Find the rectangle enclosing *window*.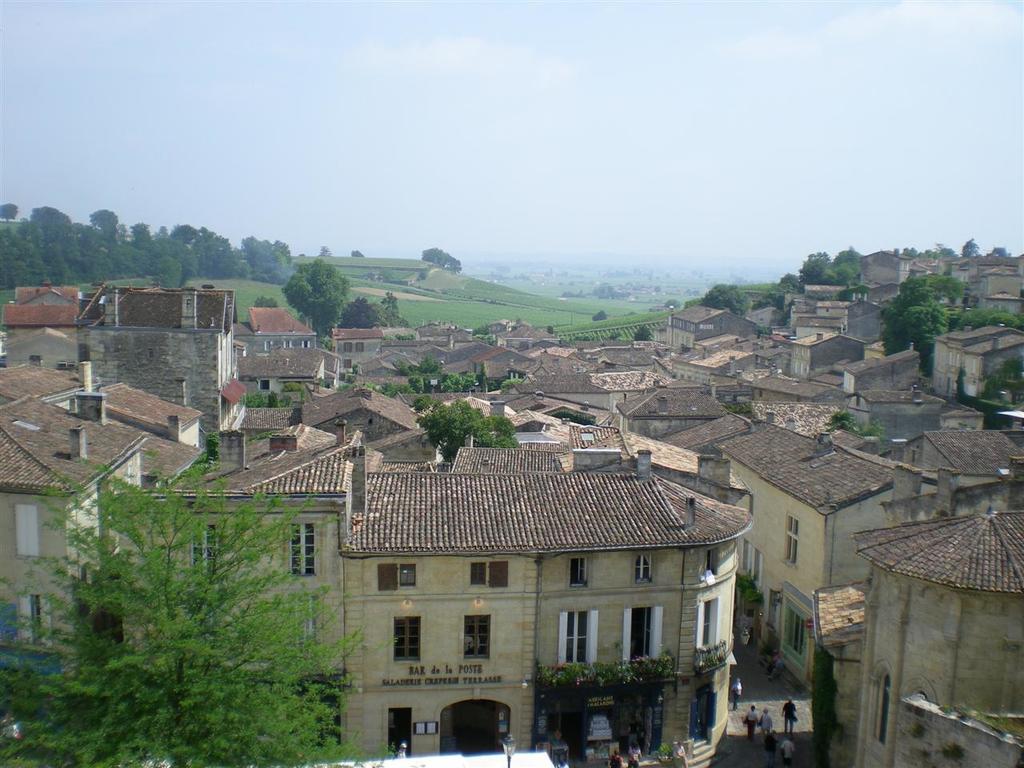
10:504:42:560.
